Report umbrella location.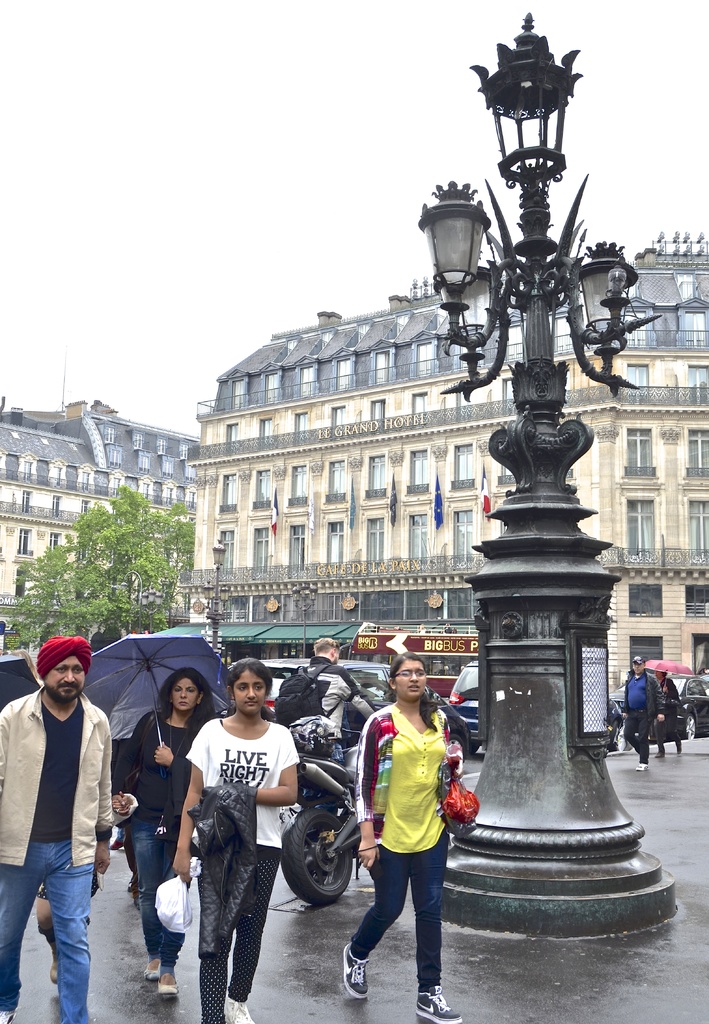
Report: <region>644, 662, 708, 698</region>.
